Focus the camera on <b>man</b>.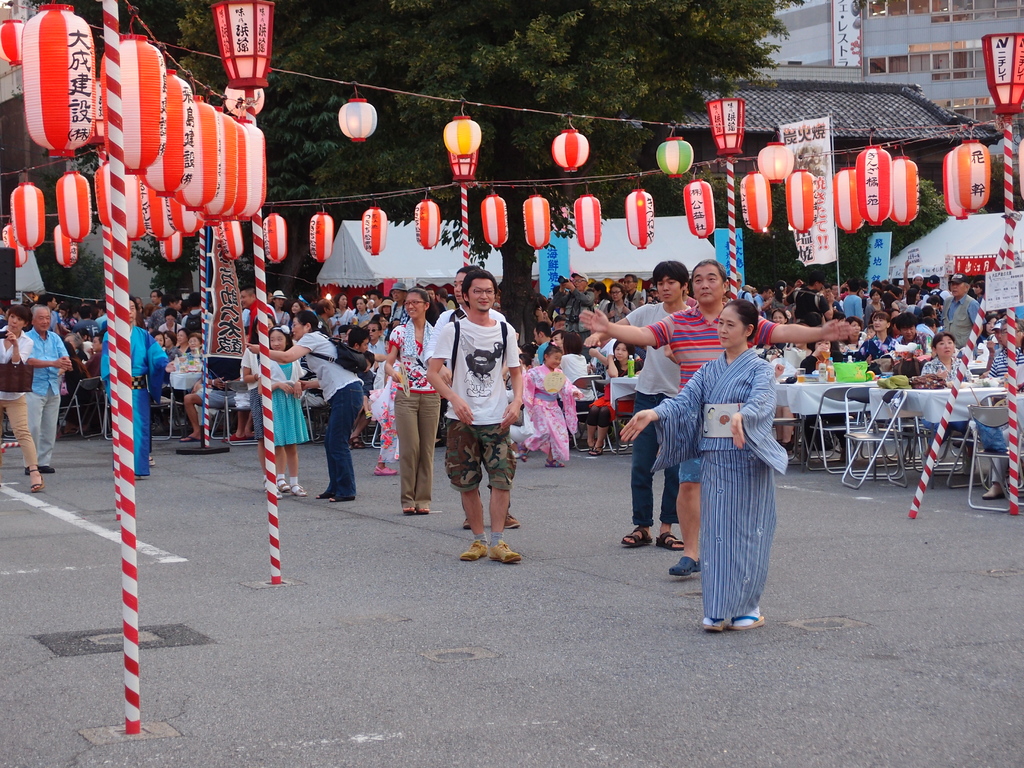
Focus region: BBox(579, 259, 697, 552).
